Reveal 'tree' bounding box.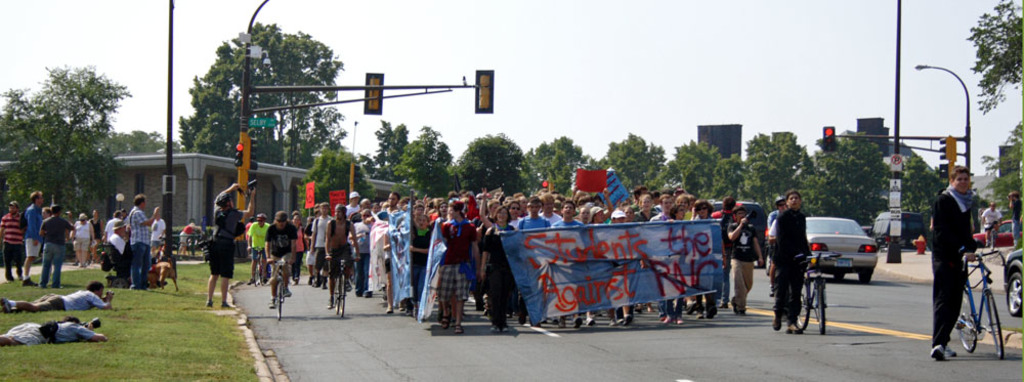
Revealed: box=[970, 0, 1023, 112].
